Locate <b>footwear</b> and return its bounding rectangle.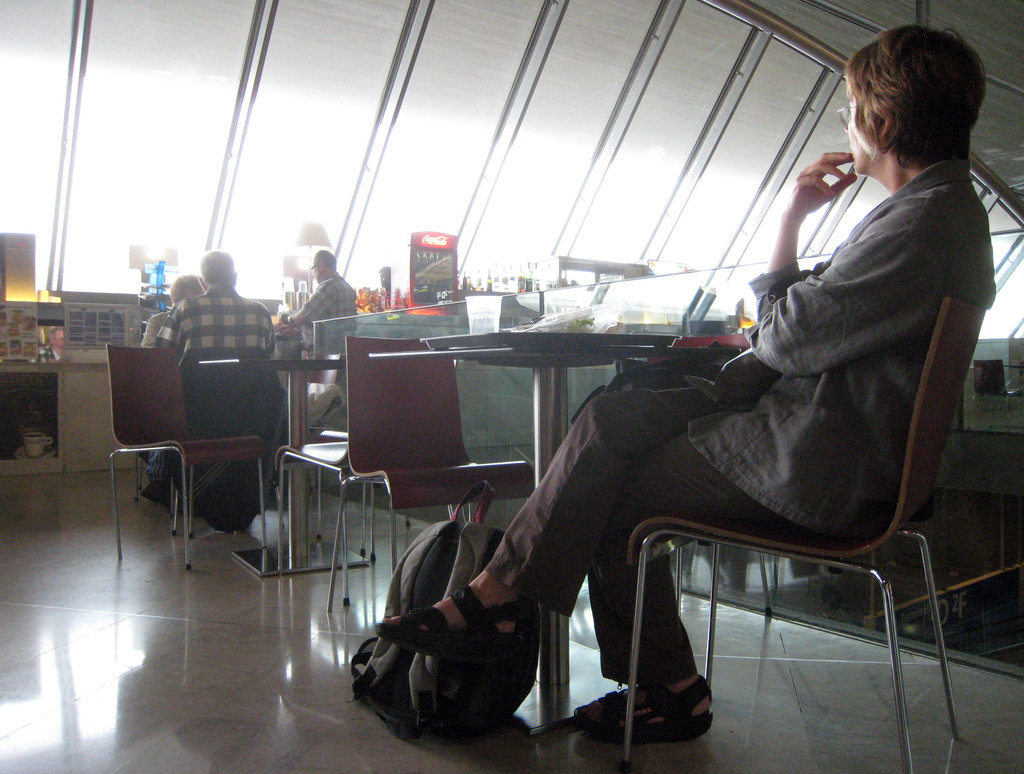
x1=380 y1=580 x2=533 y2=670.
